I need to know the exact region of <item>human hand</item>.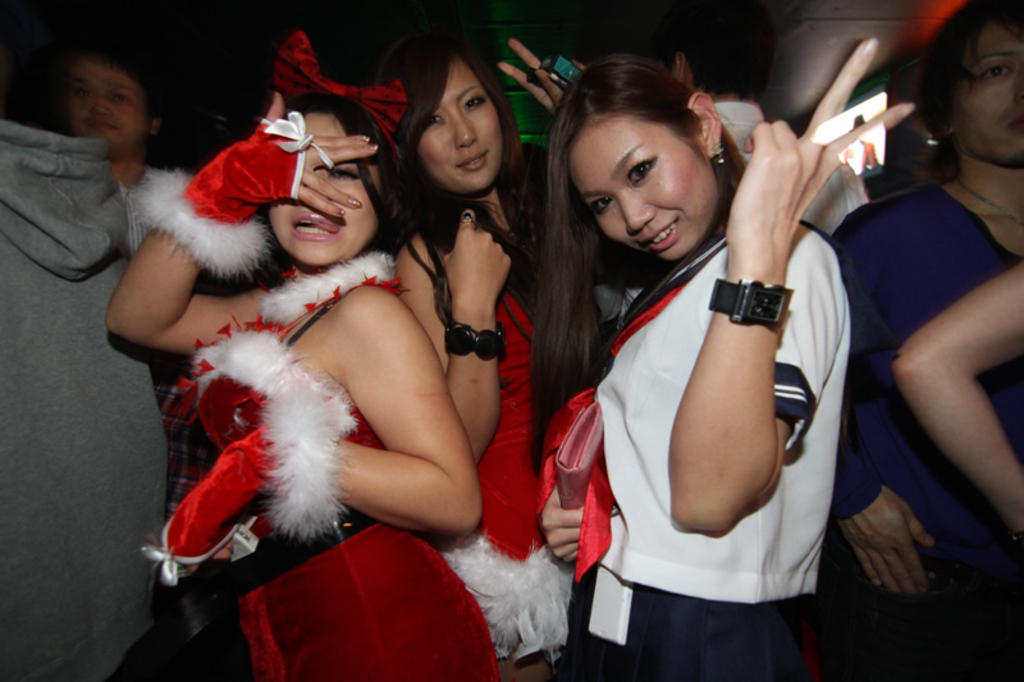
Region: crop(838, 488, 937, 599).
